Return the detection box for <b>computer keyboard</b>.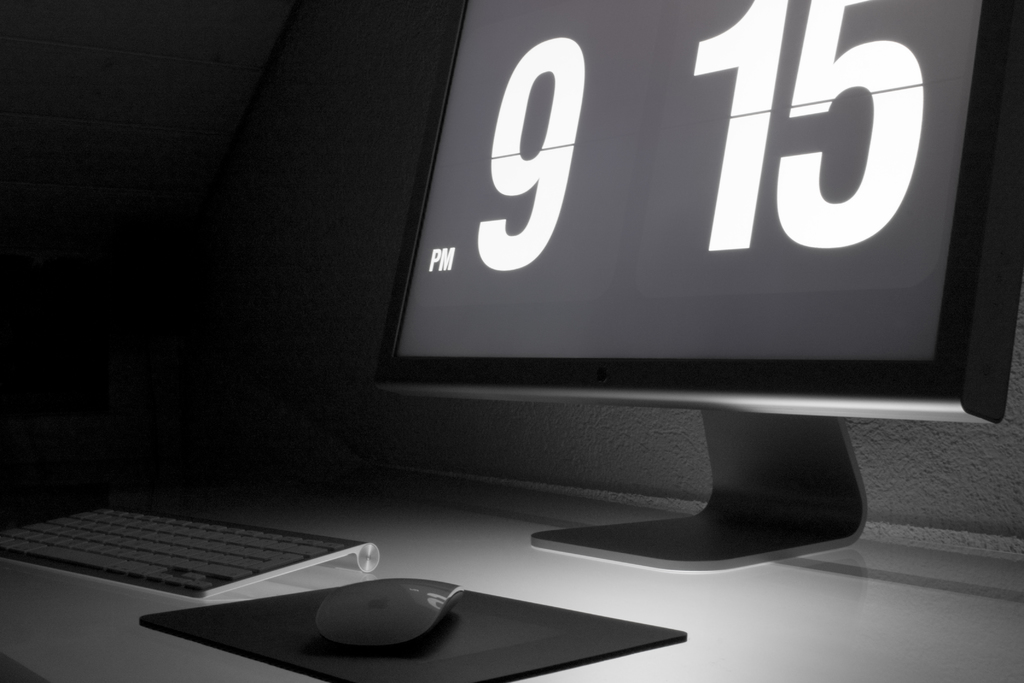
<box>3,506,380,600</box>.
